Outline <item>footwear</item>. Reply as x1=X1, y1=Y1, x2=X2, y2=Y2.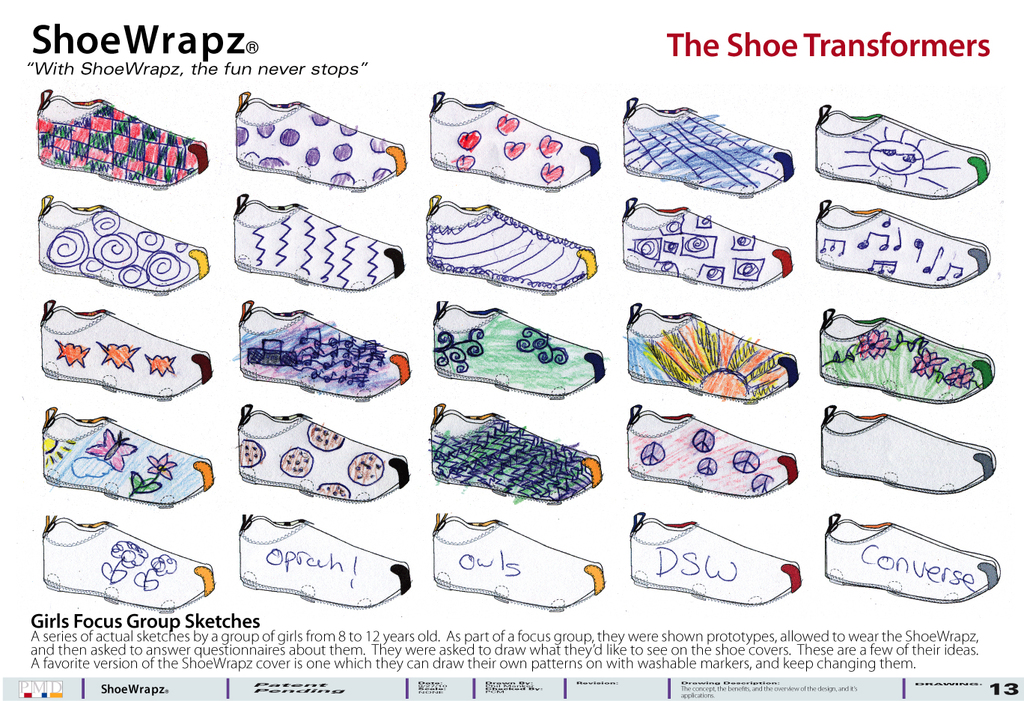
x1=35, y1=507, x2=216, y2=606.
